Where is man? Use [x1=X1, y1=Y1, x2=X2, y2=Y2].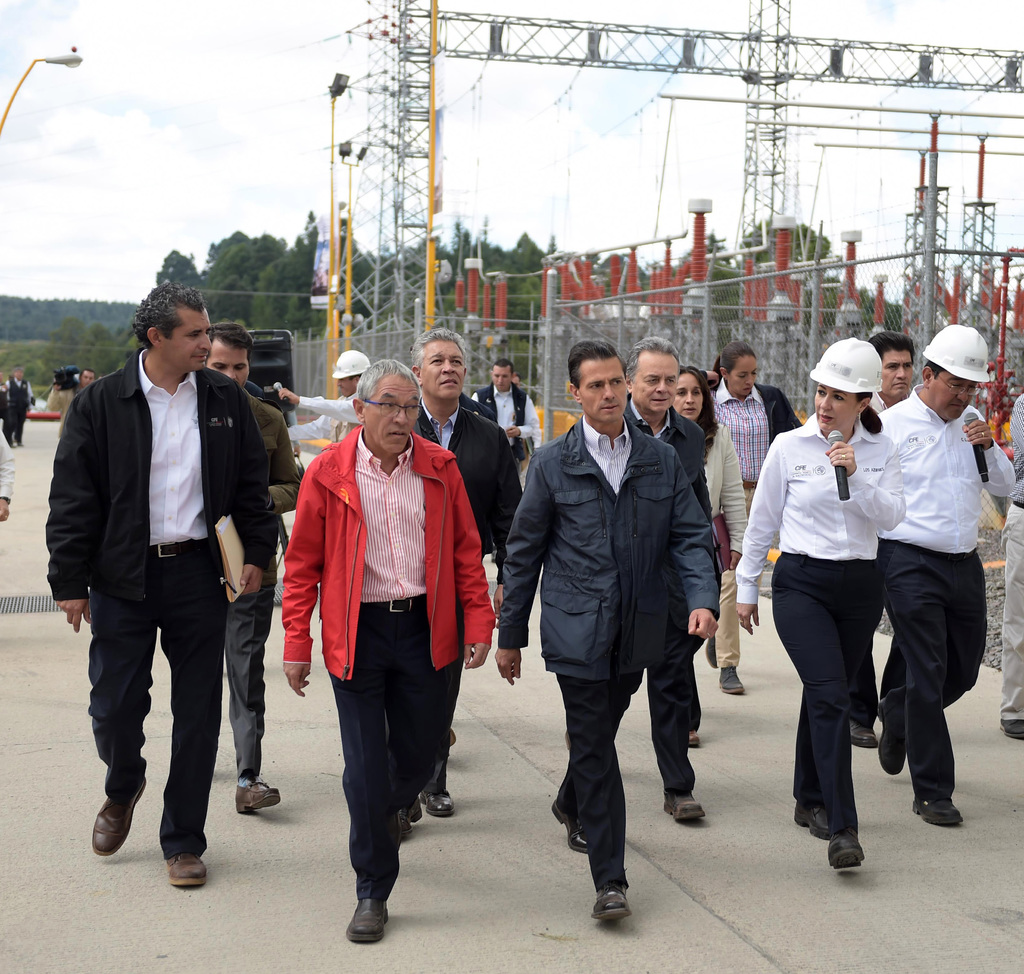
[x1=413, y1=330, x2=520, y2=826].
